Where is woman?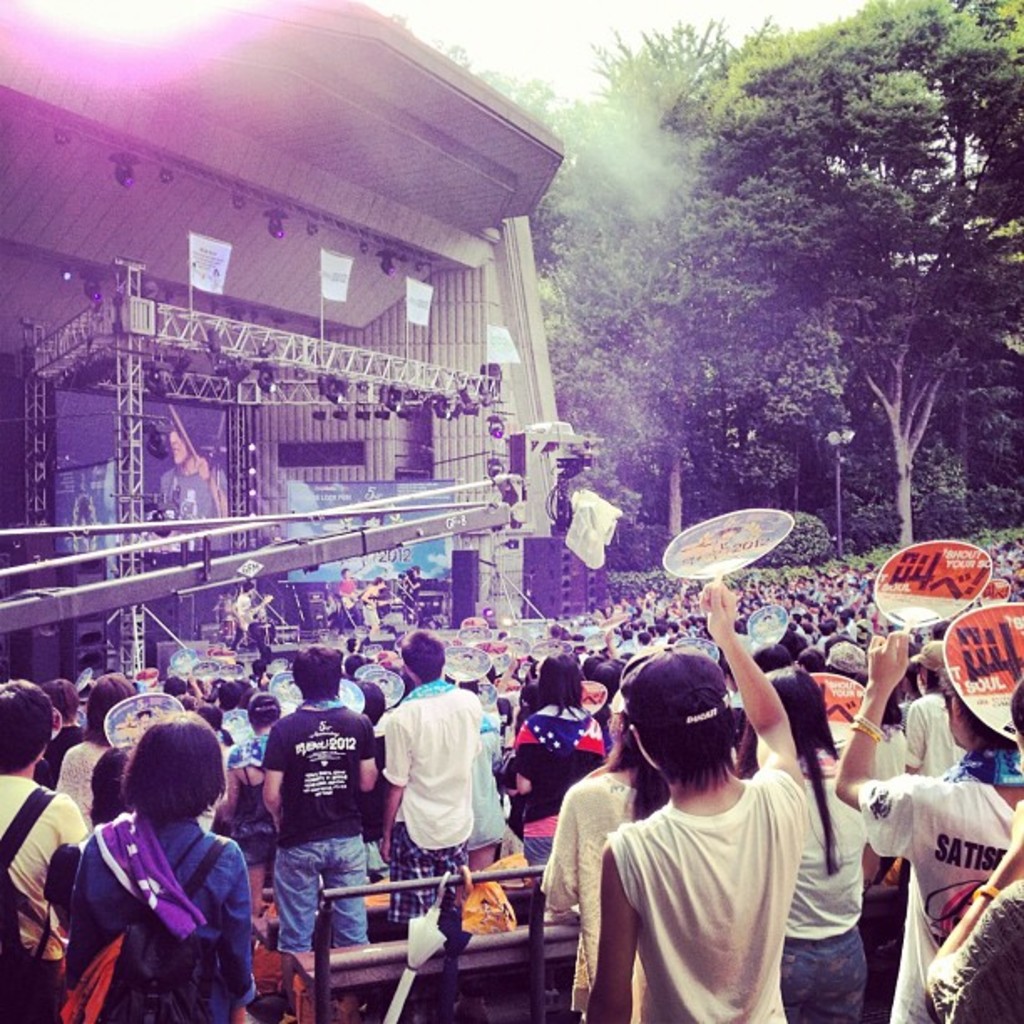
box(47, 673, 141, 825).
